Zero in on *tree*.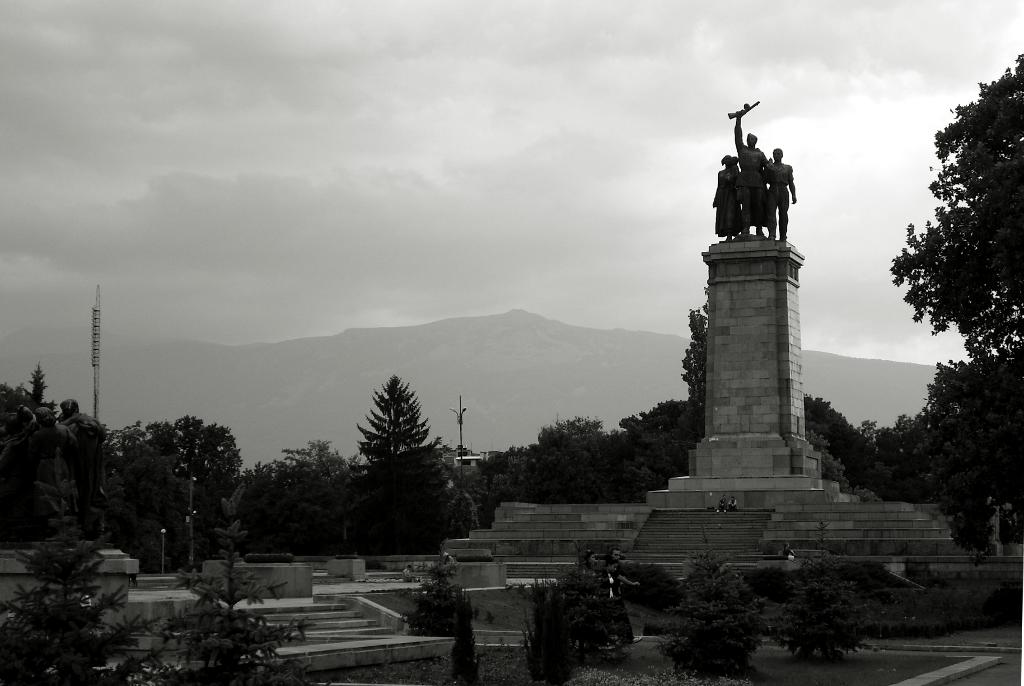
Zeroed in: {"x1": 875, "y1": 354, "x2": 1023, "y2": 543}.
